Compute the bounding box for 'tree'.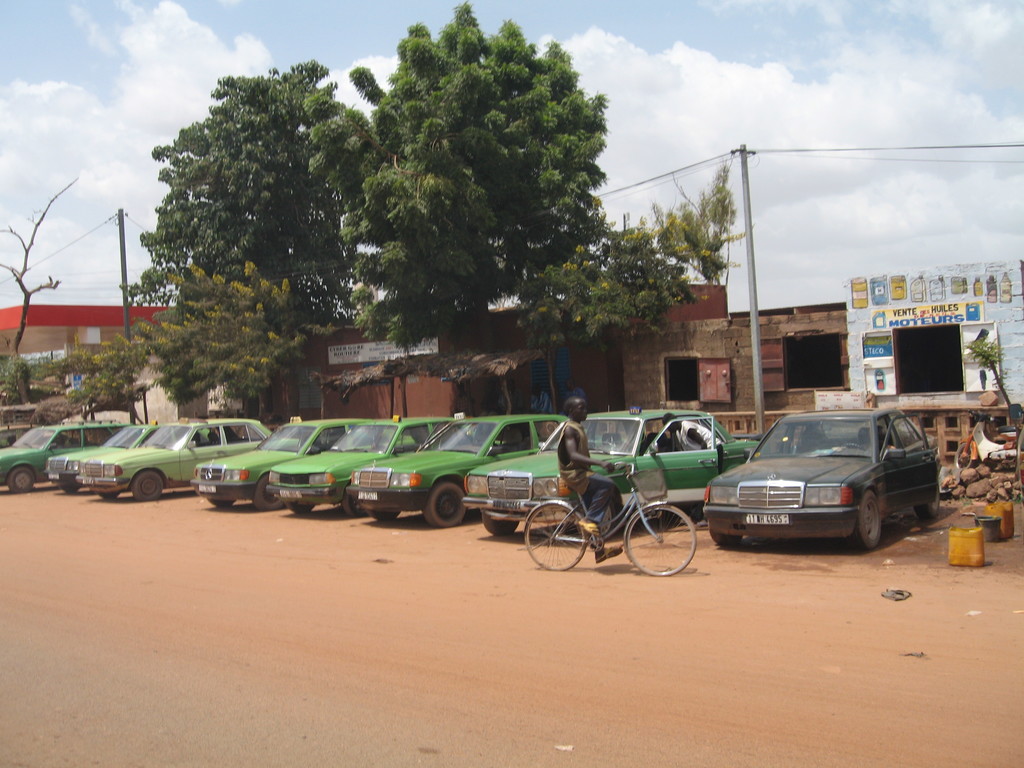
locate(957, 323, 1021, 436).
